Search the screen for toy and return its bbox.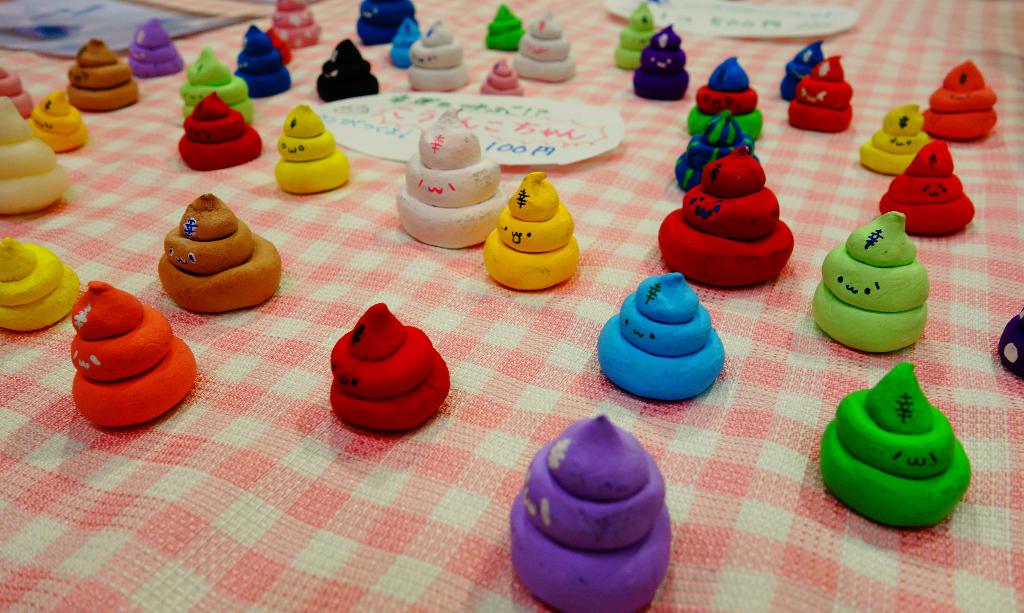
Found: bbox(616, 3, 666, 70).
